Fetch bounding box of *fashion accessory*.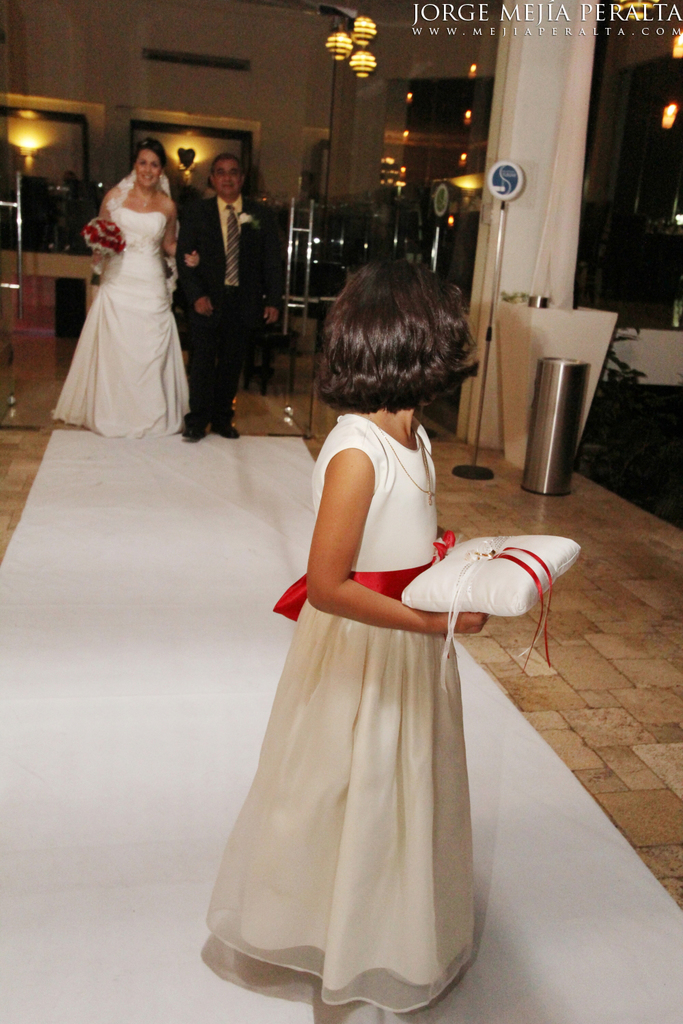
Bbox: (left=221, top=203, right=241, bottom=289).
